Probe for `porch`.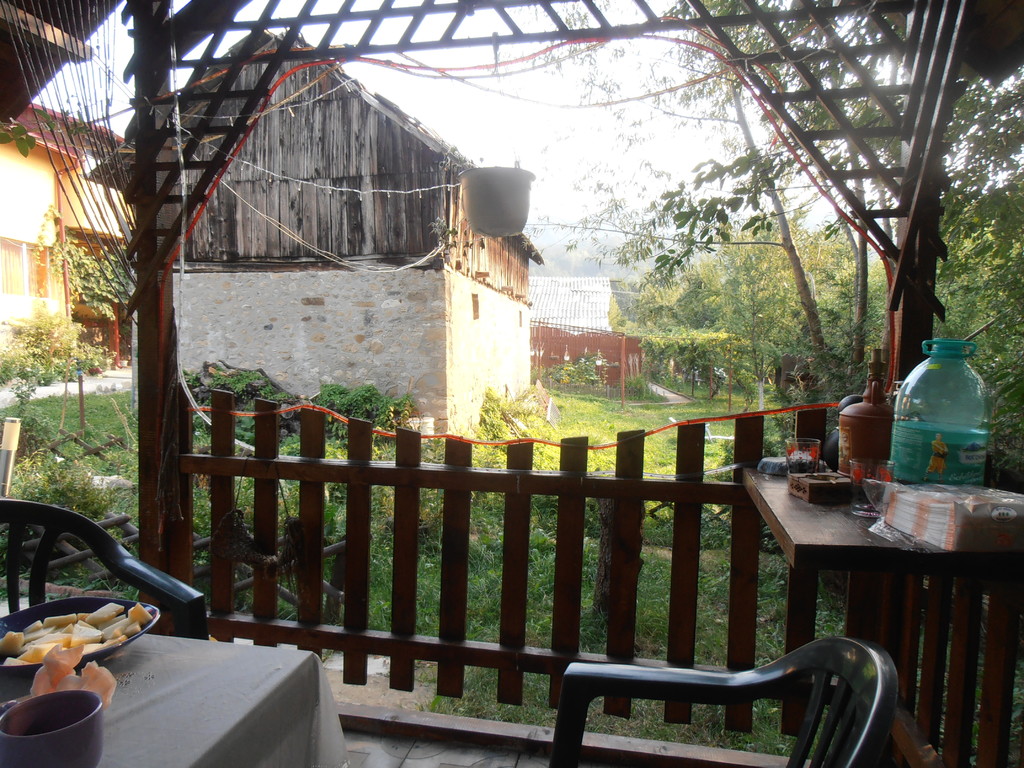
Probe result: select_region(0, 257, 1014, 767).
